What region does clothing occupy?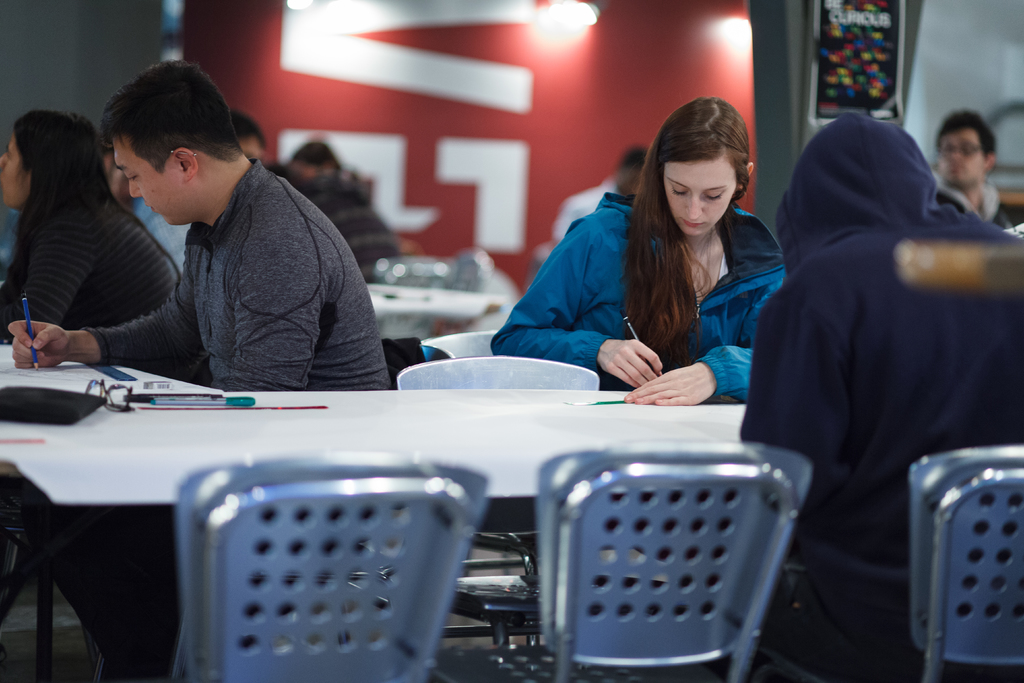
left=742, top=115, right=1023, bottom=682.
